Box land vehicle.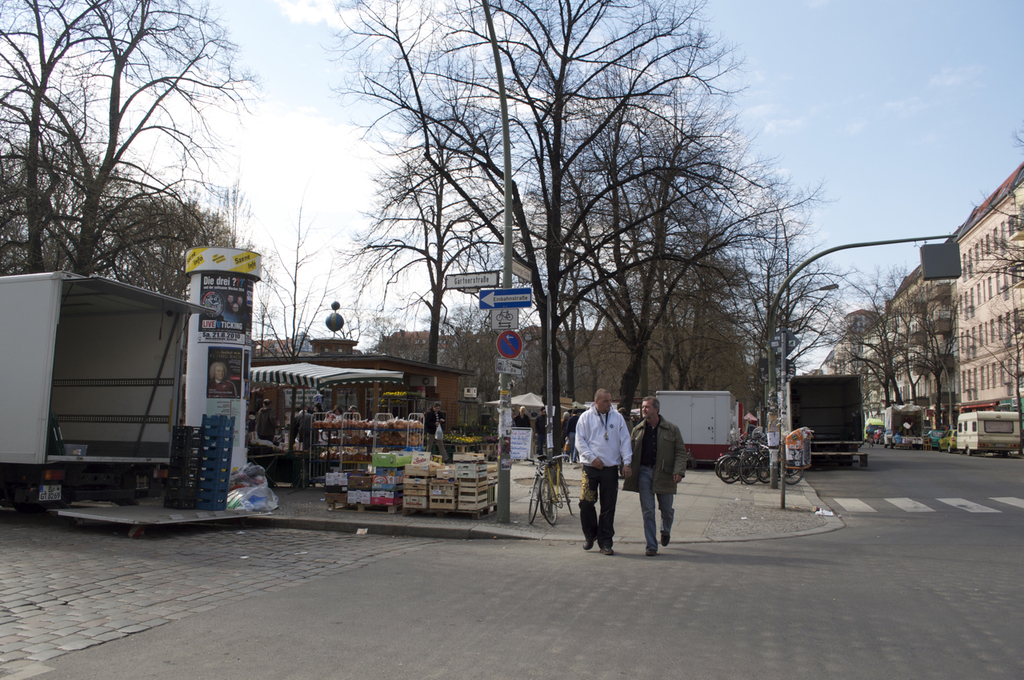
886:400:928:443.
